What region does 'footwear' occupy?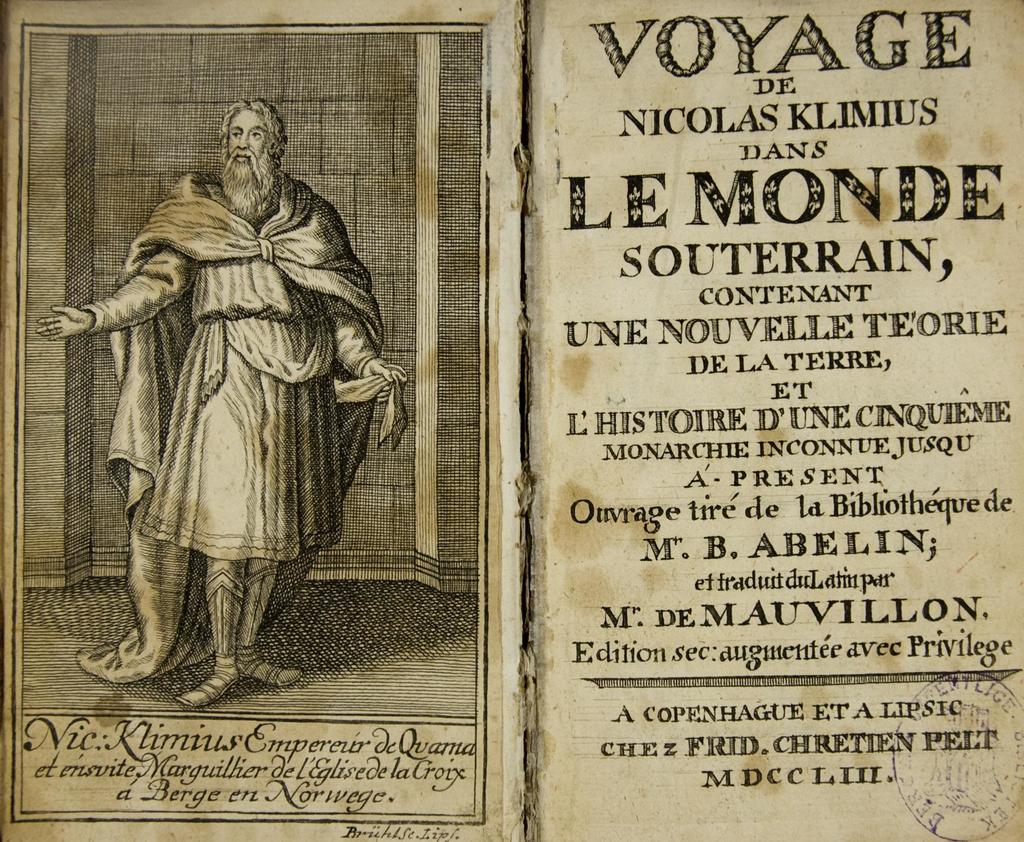
240, 655, 303, 687.
